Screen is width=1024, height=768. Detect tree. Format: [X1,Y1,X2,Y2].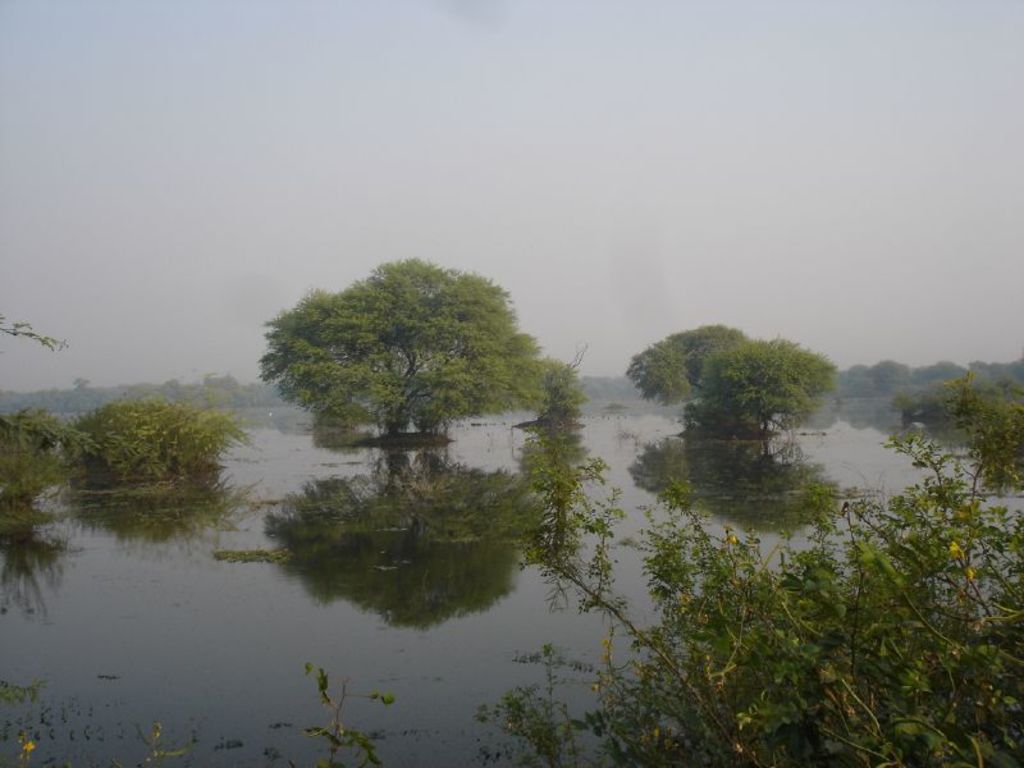
[0,311,69,357].
